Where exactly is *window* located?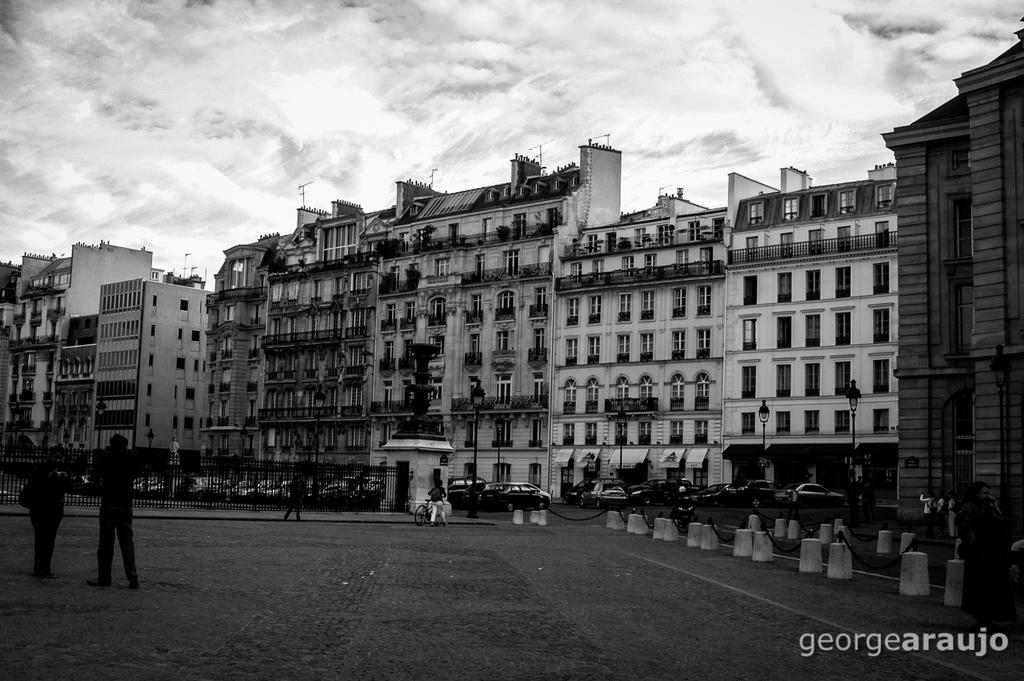
Its bounding box is 738, 318, 757, 352.
